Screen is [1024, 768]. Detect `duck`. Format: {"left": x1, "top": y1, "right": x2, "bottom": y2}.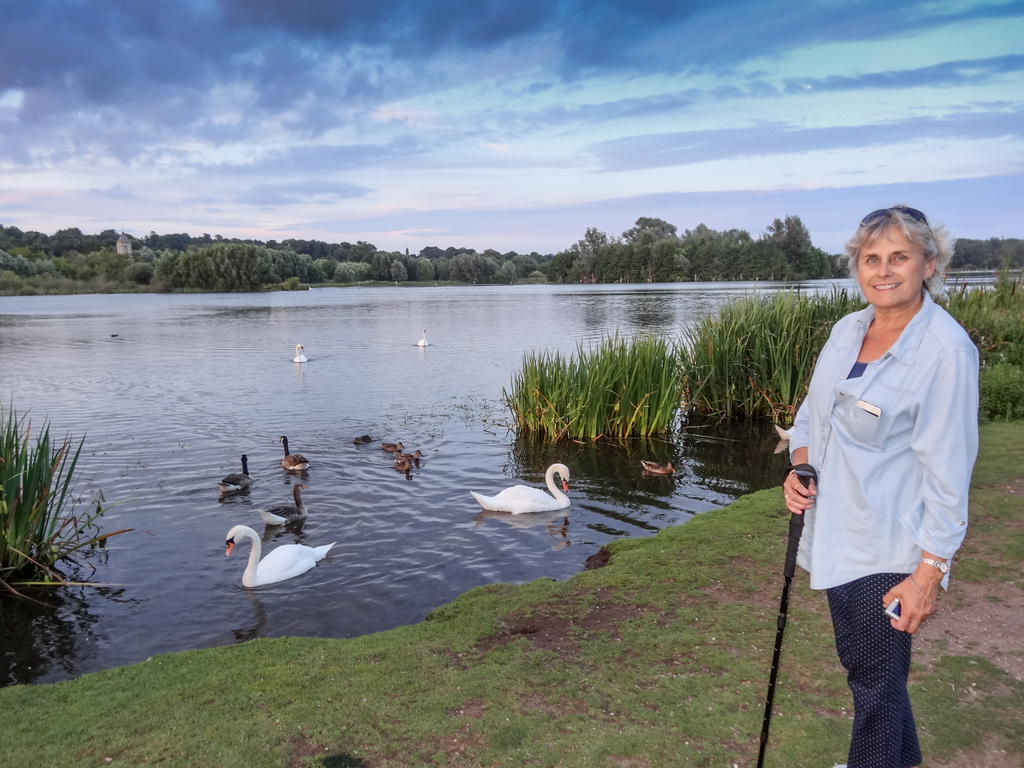
{"left": 418, "top": 325, "right": 434, "bottom": 356}.
